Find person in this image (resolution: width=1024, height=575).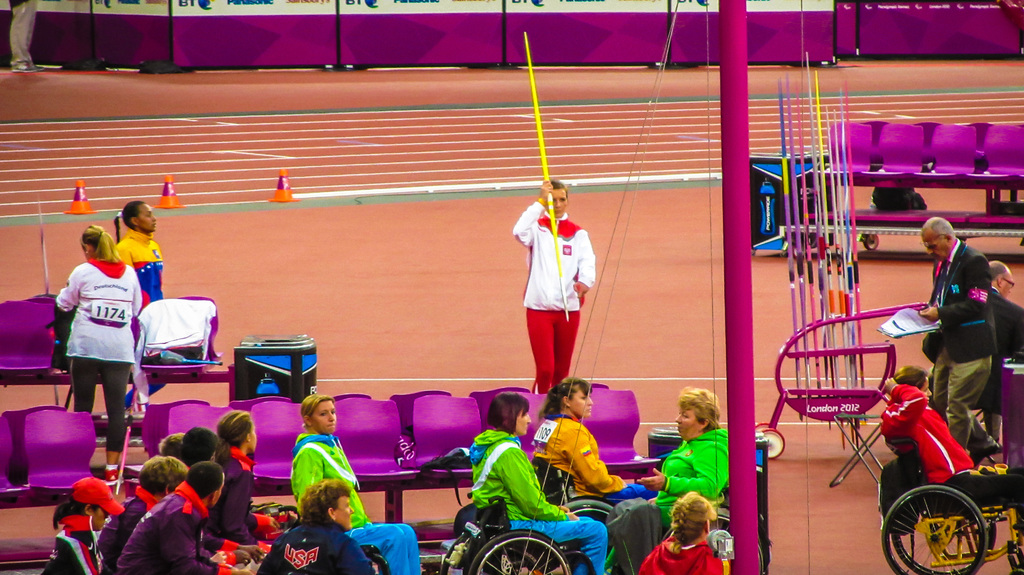
[left=241, top=480, right=373, bottom=574].
